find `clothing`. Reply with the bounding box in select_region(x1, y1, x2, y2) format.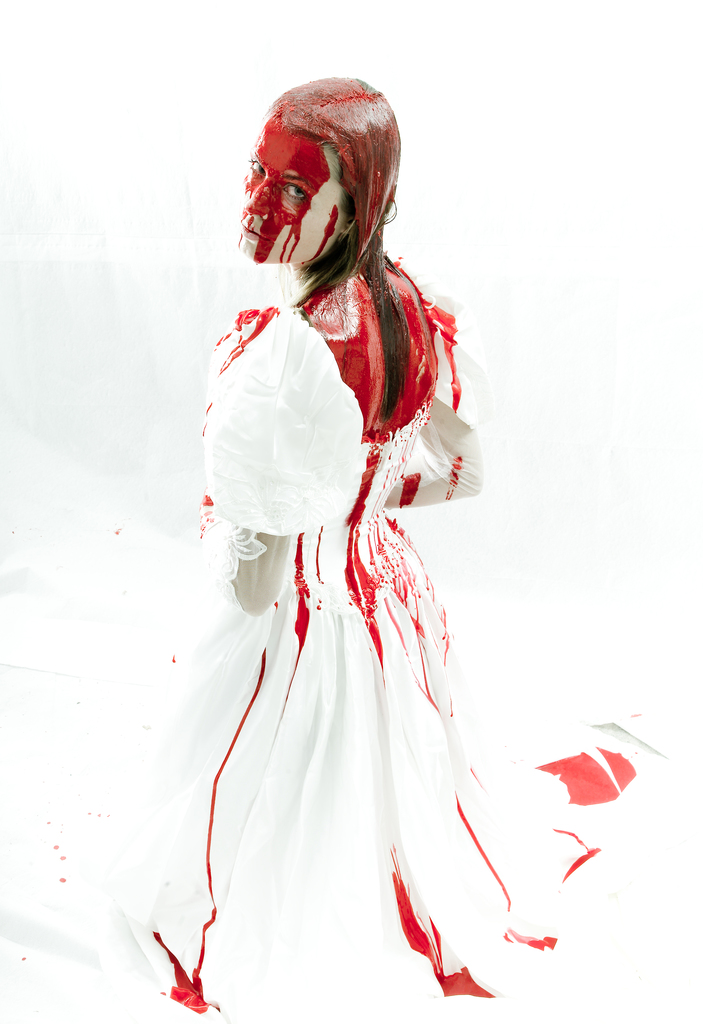
select_region(86, 246, 680, 1023).
